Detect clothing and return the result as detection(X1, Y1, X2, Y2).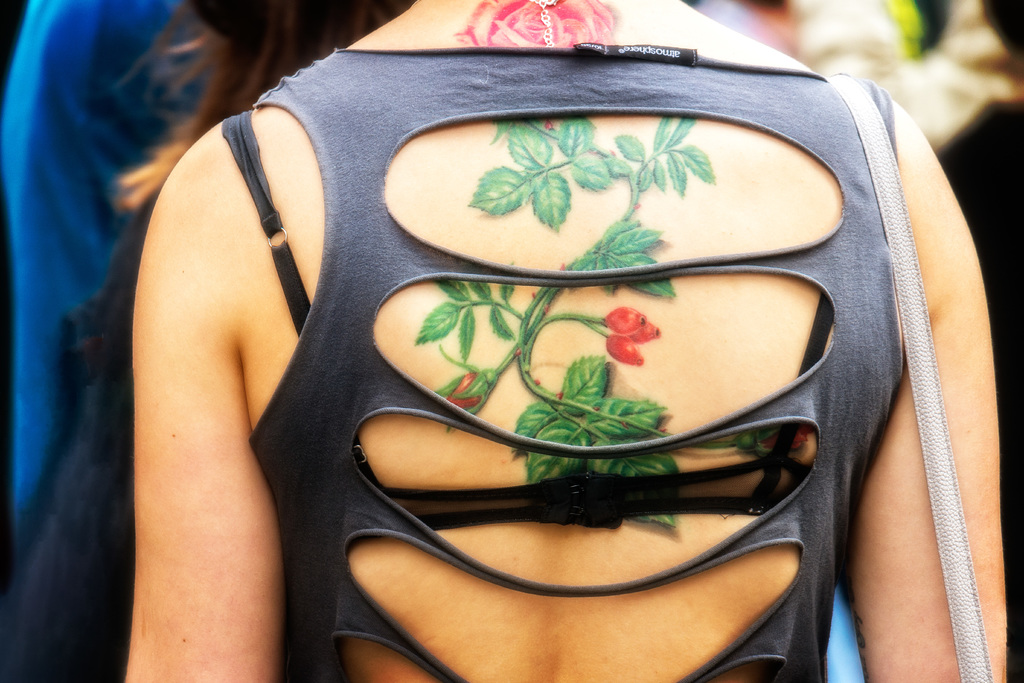
detection(241, 52, 913, 682).
